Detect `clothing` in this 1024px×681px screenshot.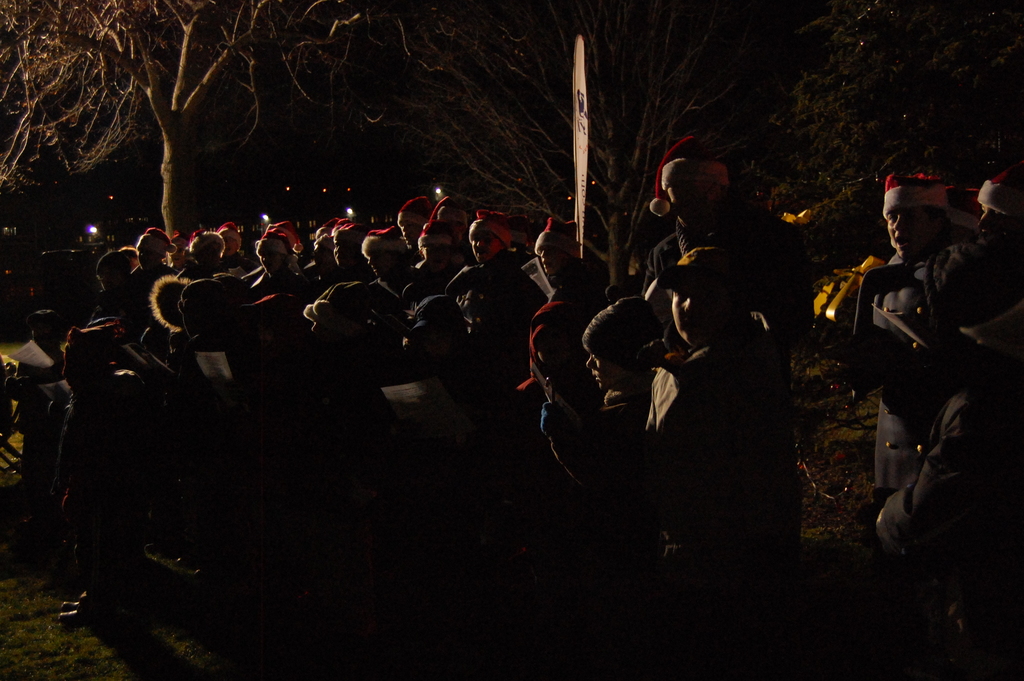
Detection: x1=253 y1=268 x2=304 y2=305.
